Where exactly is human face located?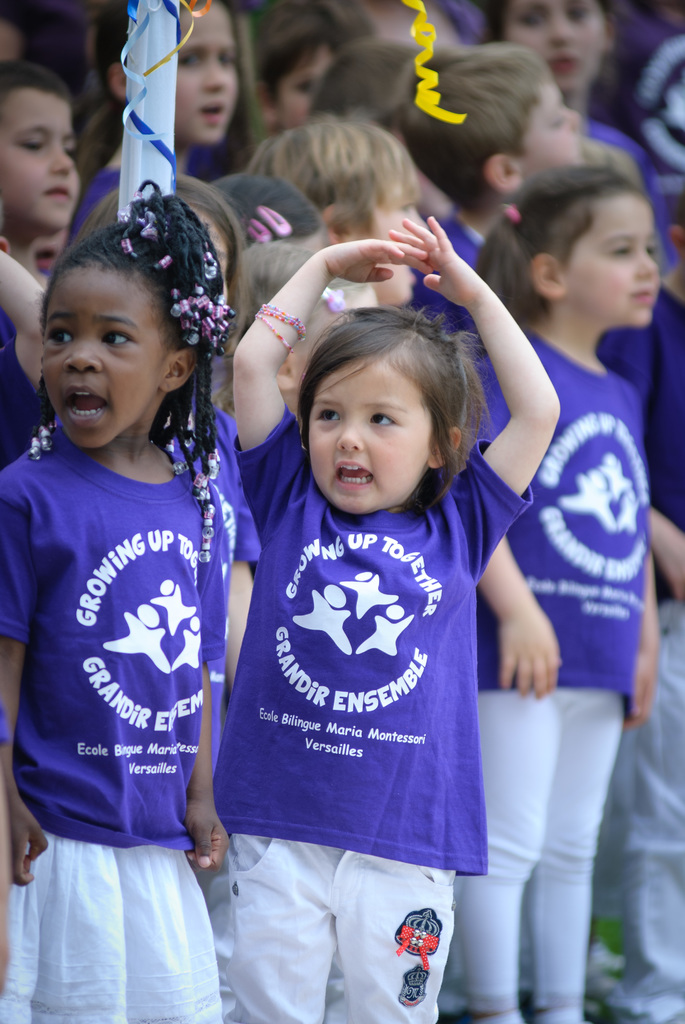
Its bounding box is region(286, 56, 333, 127).
